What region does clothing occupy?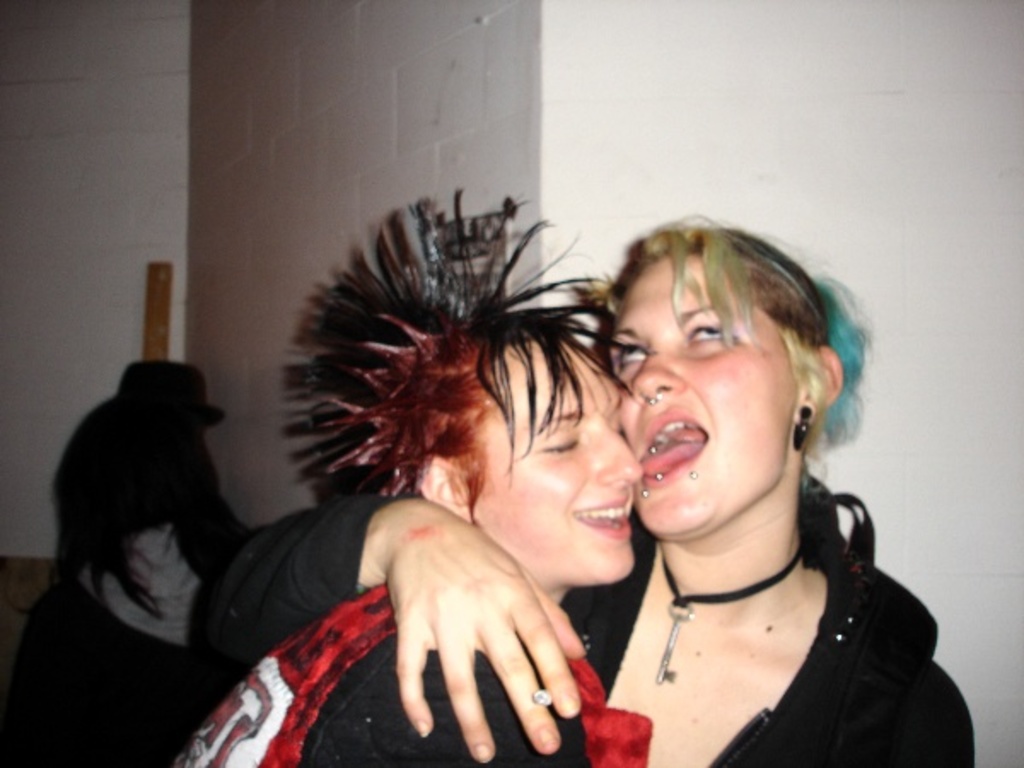
191, 474, 980, 766.
